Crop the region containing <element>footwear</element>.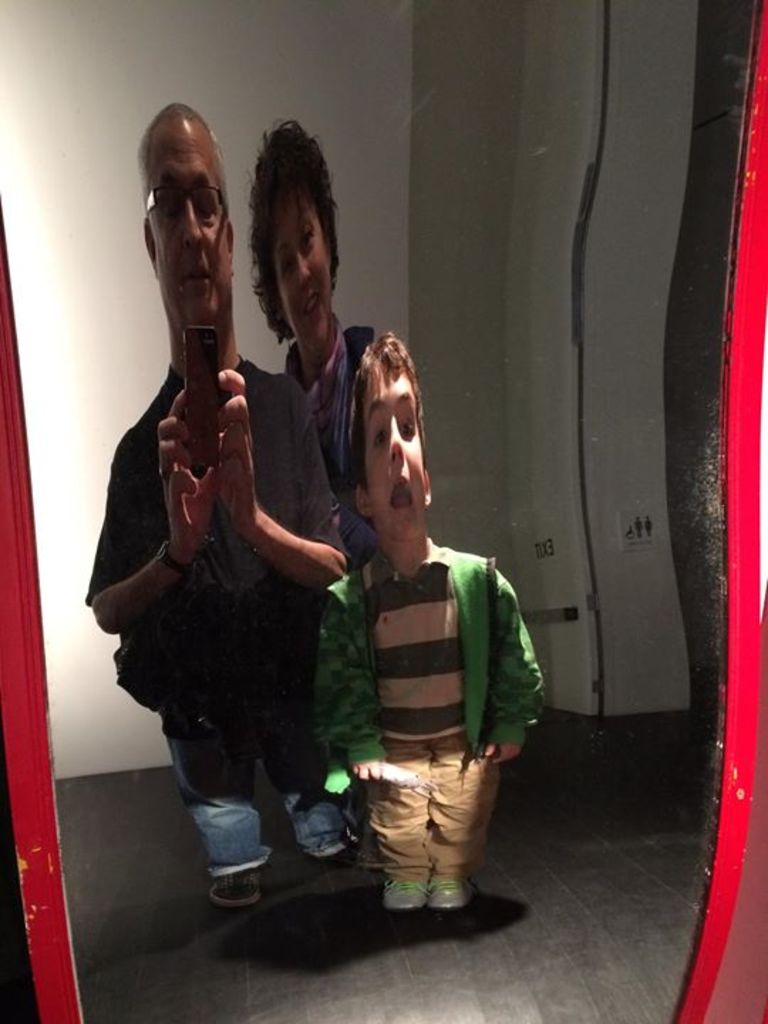
Crop region: [x1=427, y1=880, x2=482, y2=907].
